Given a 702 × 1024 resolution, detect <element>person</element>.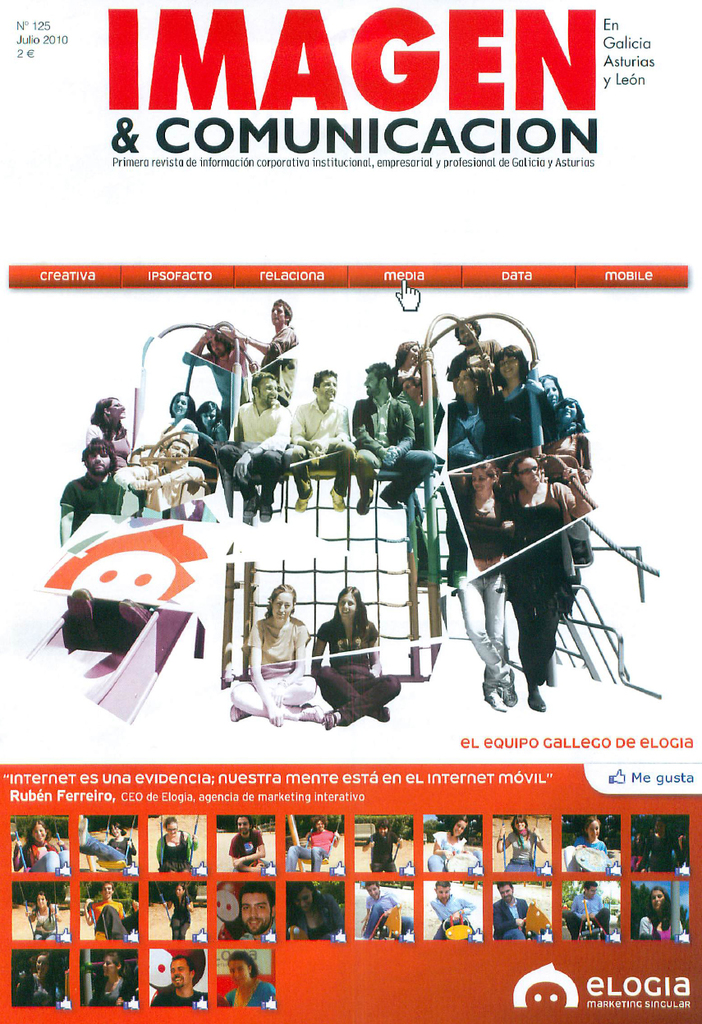
239, 879, 274, 944.
